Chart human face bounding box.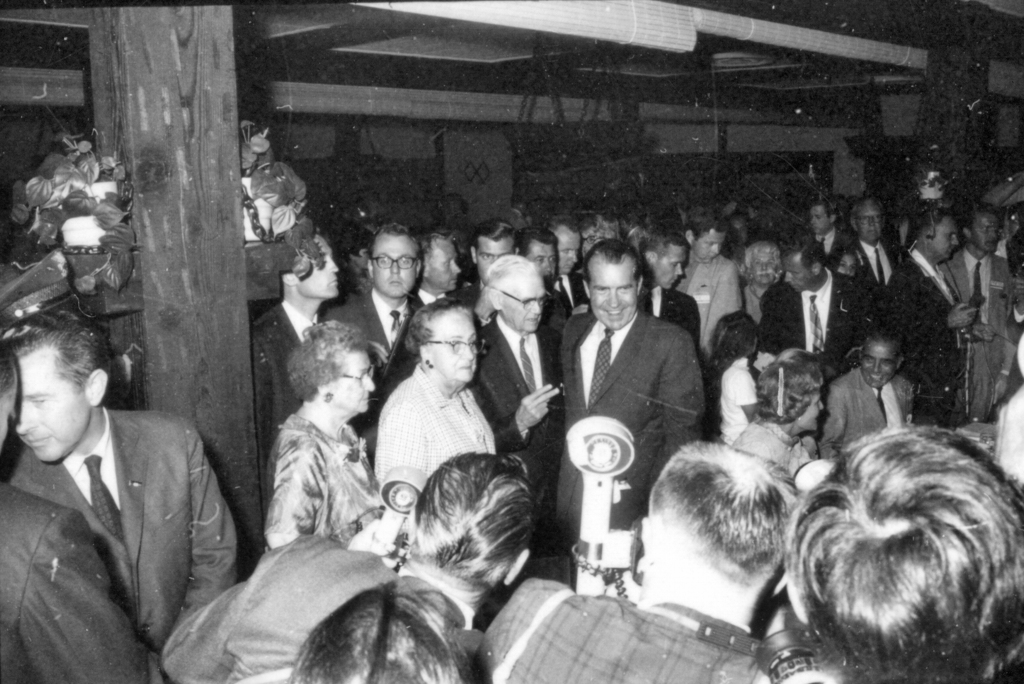
Charted: <bbox>795, 388, 824, 432</bbox>.
